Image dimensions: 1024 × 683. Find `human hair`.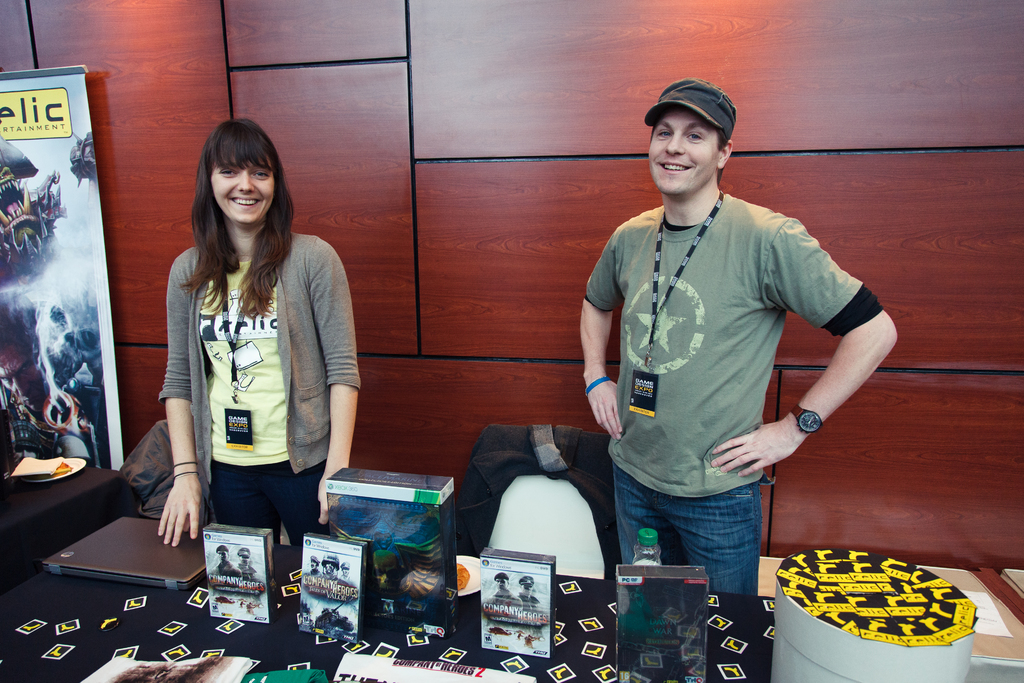
rect(714, 127, 726, 152).
